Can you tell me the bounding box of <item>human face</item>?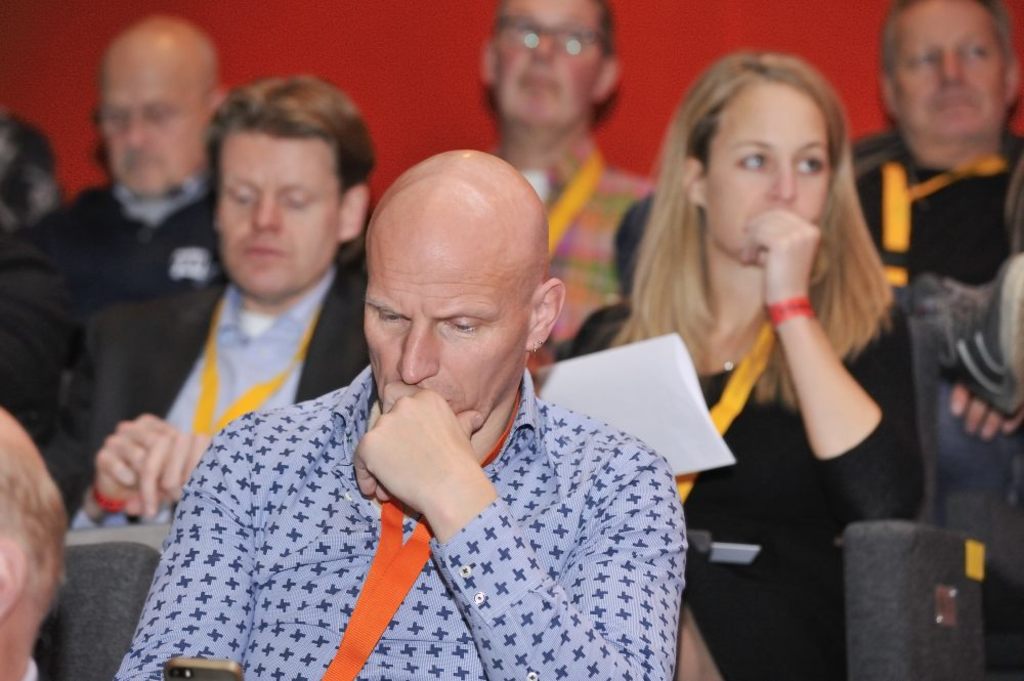
(x1=215, y1=138, x2=341, y2=298).
